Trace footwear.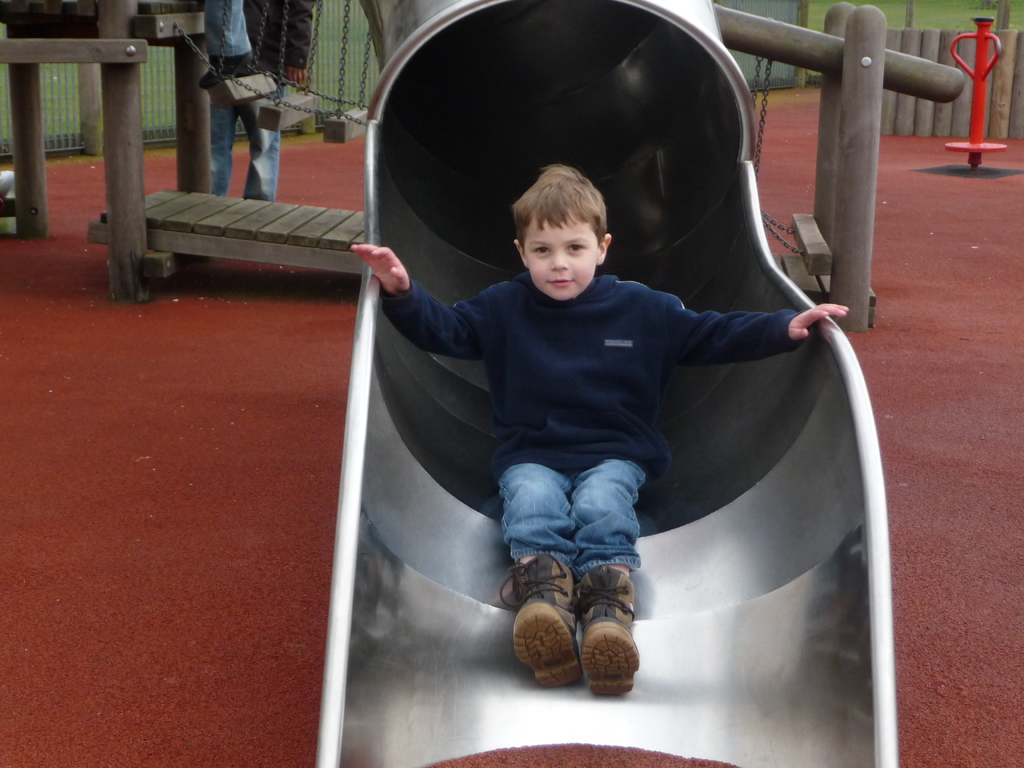
Traced to (x1=577, y1=560, x2=635, y2=691).
